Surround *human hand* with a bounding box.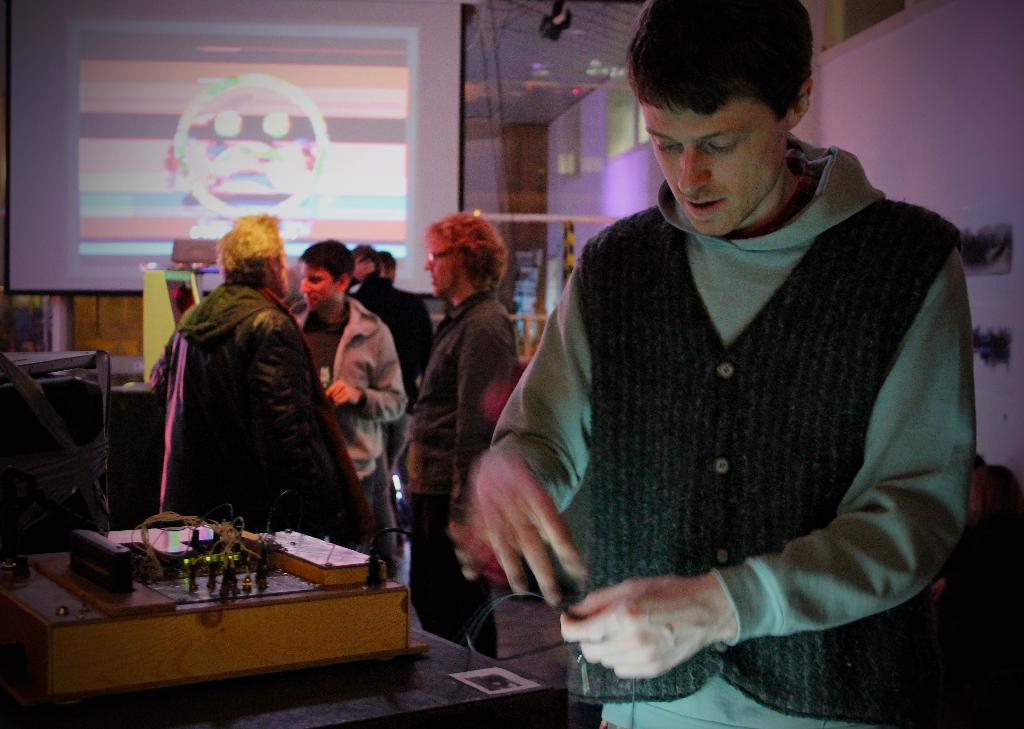
bbox=(557, 571, 719, 681).
